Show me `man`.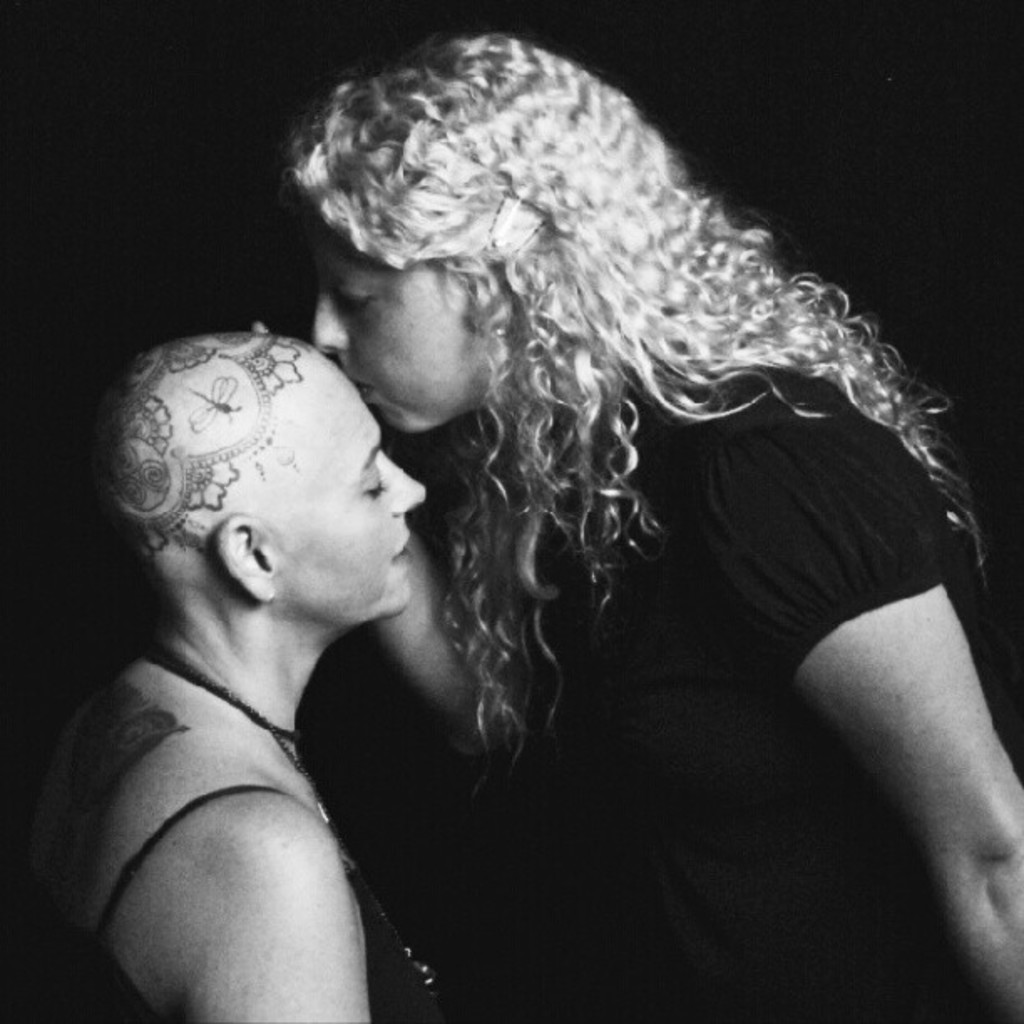
`man` is here: 33,263,505,1014.
